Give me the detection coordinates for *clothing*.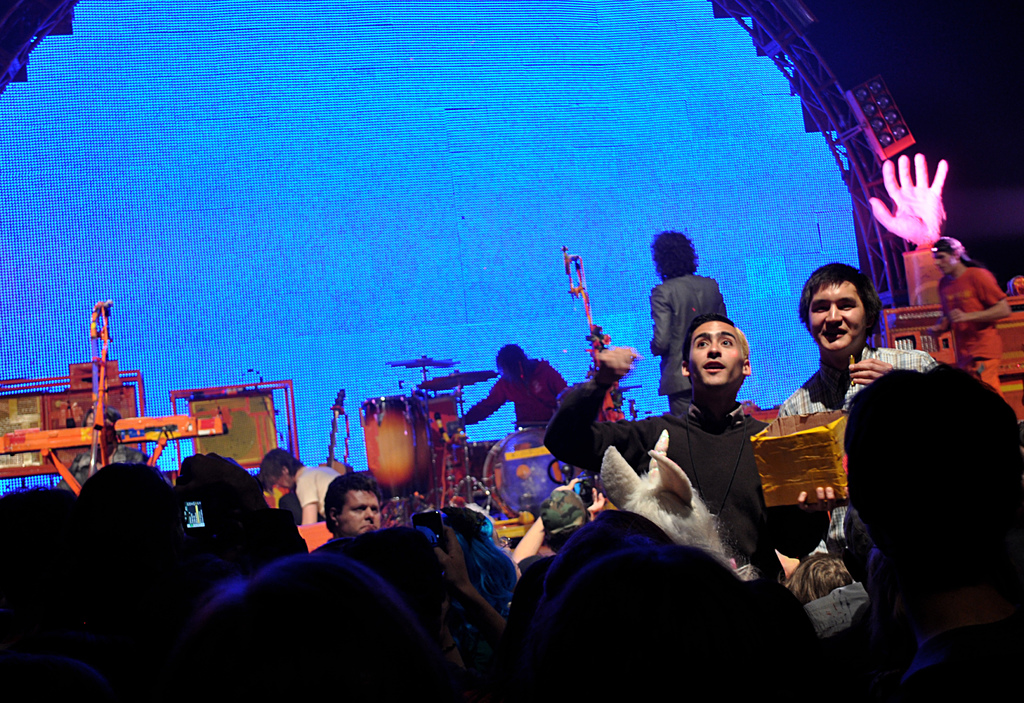
box=[538, 364, 783, 585].
